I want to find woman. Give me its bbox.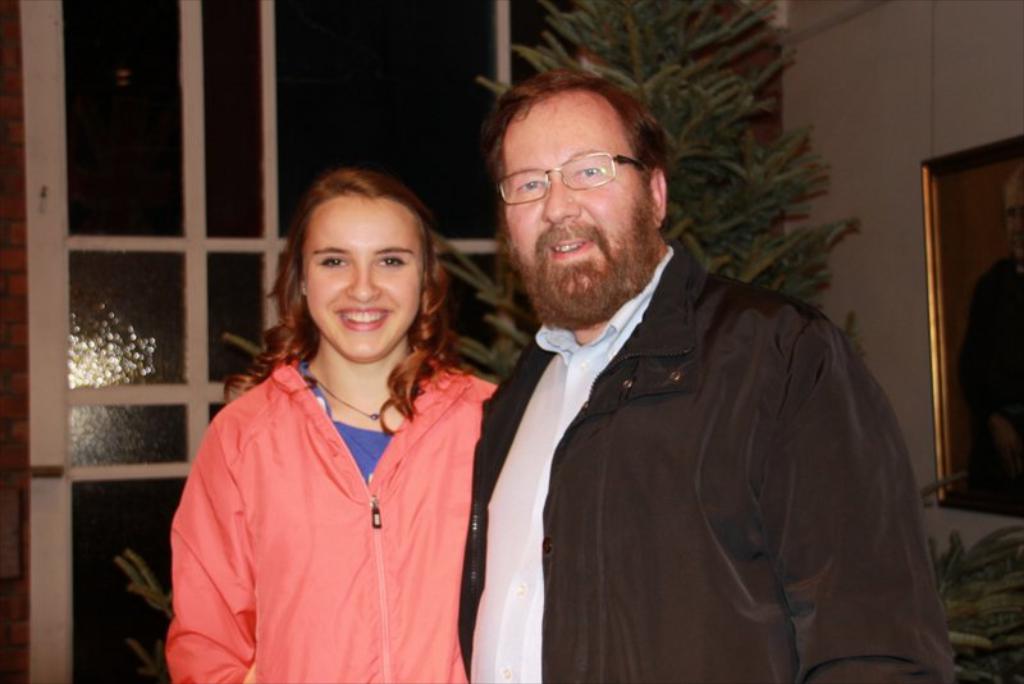
box(169, 175, 500, 679).
